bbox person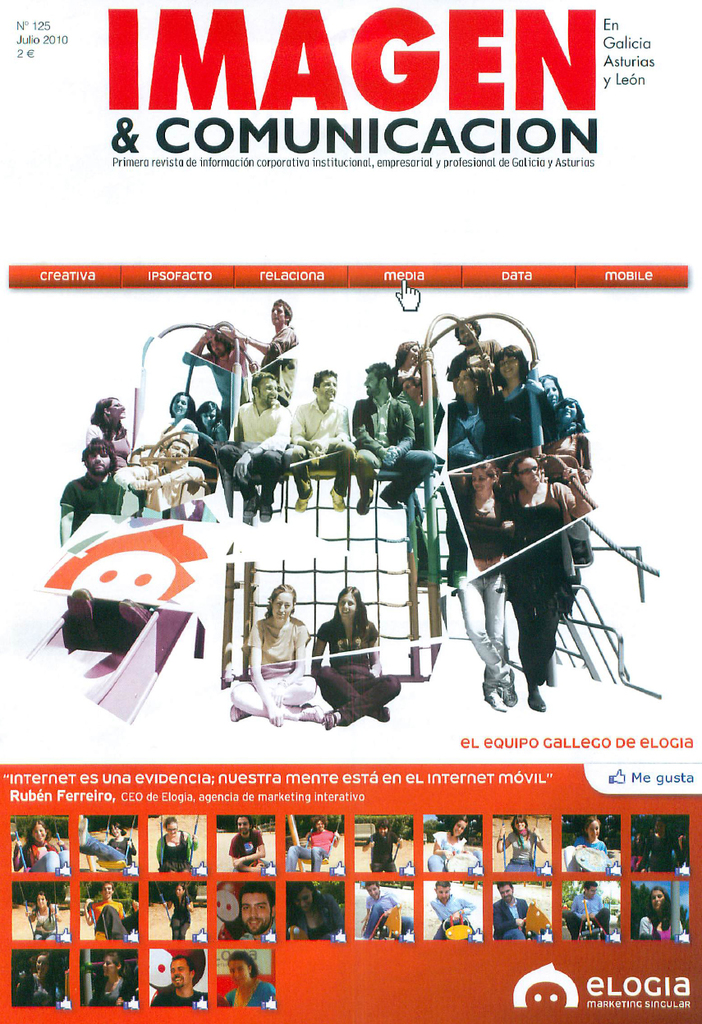
105,819,135,873
